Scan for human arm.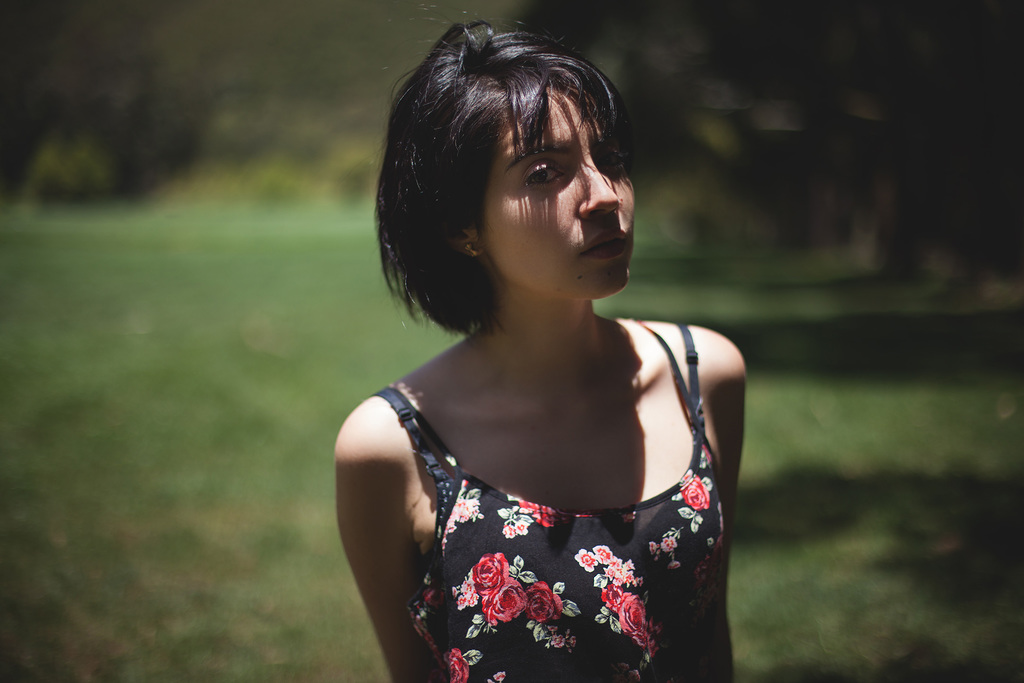
Scan result: x1=708 y1=329 x2=744 y2=572.
